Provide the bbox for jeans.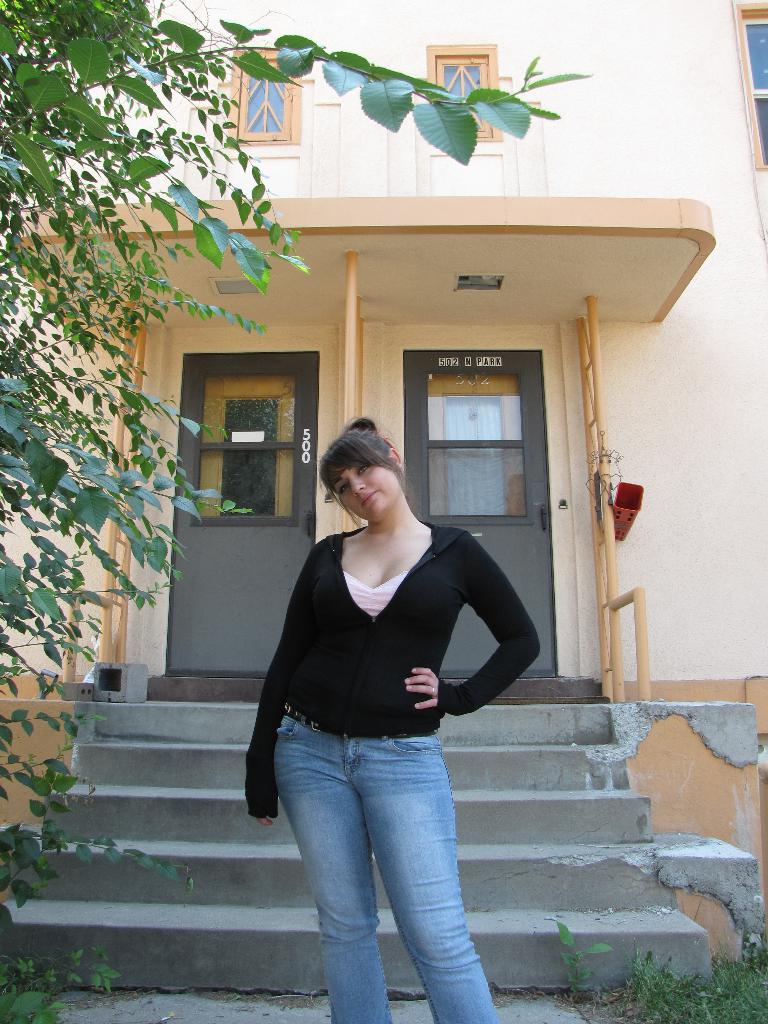
l=271, t=713, r=494, b=1019.
